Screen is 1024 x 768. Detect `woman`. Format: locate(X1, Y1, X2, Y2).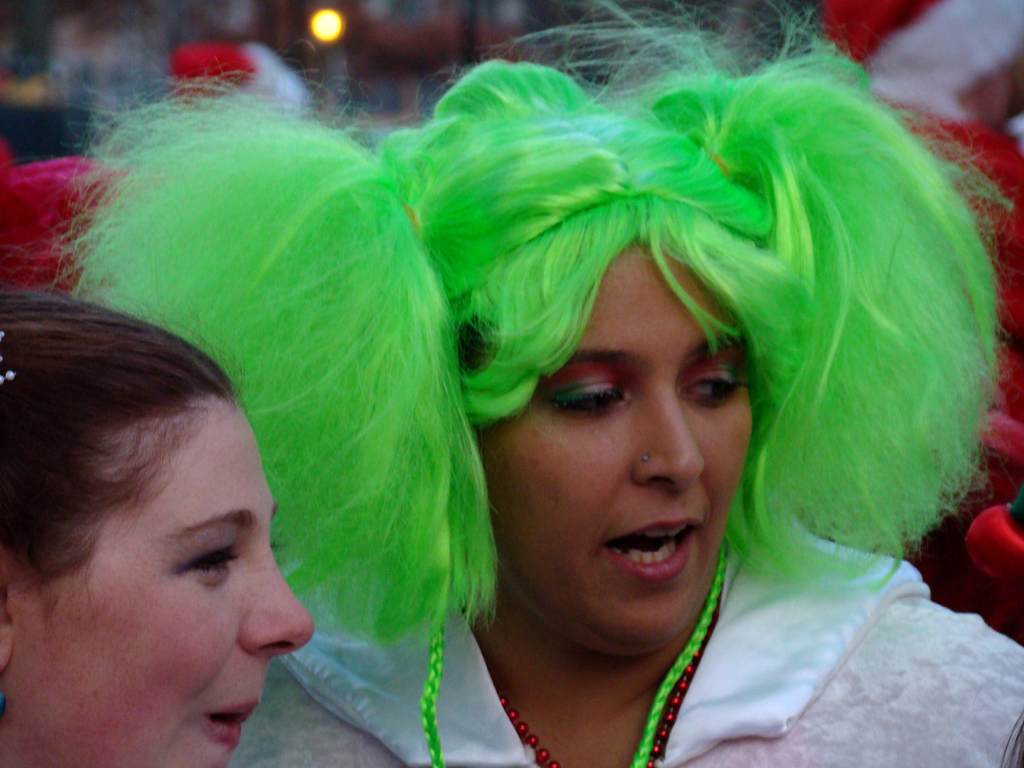
locate(0, 289, 312, 767).
